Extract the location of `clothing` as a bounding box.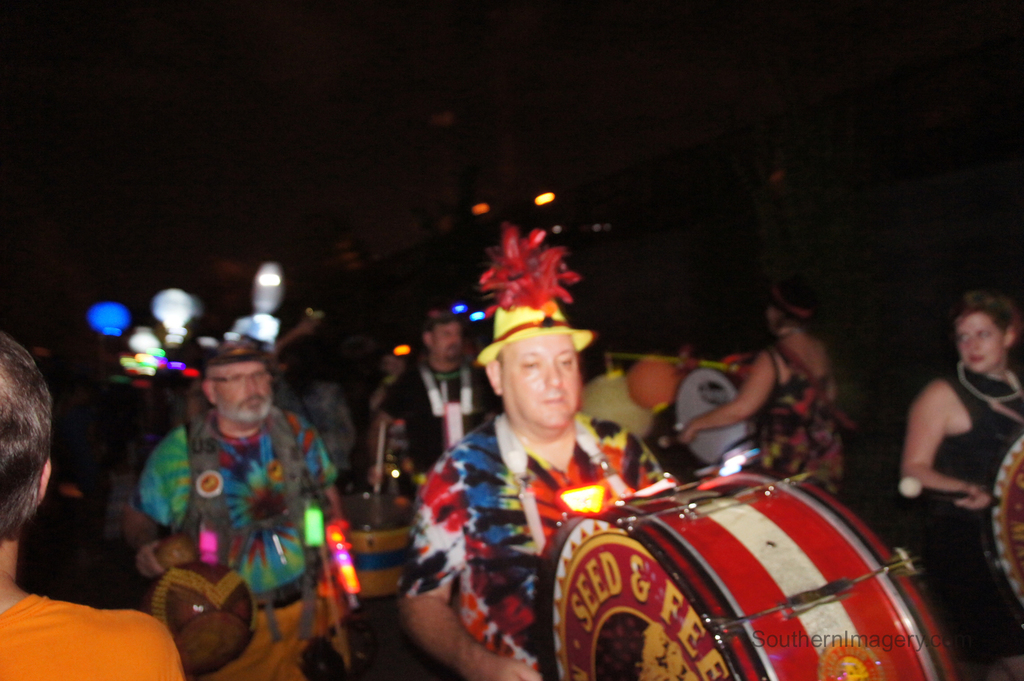
l=382, t=358, r=501, b=491.
